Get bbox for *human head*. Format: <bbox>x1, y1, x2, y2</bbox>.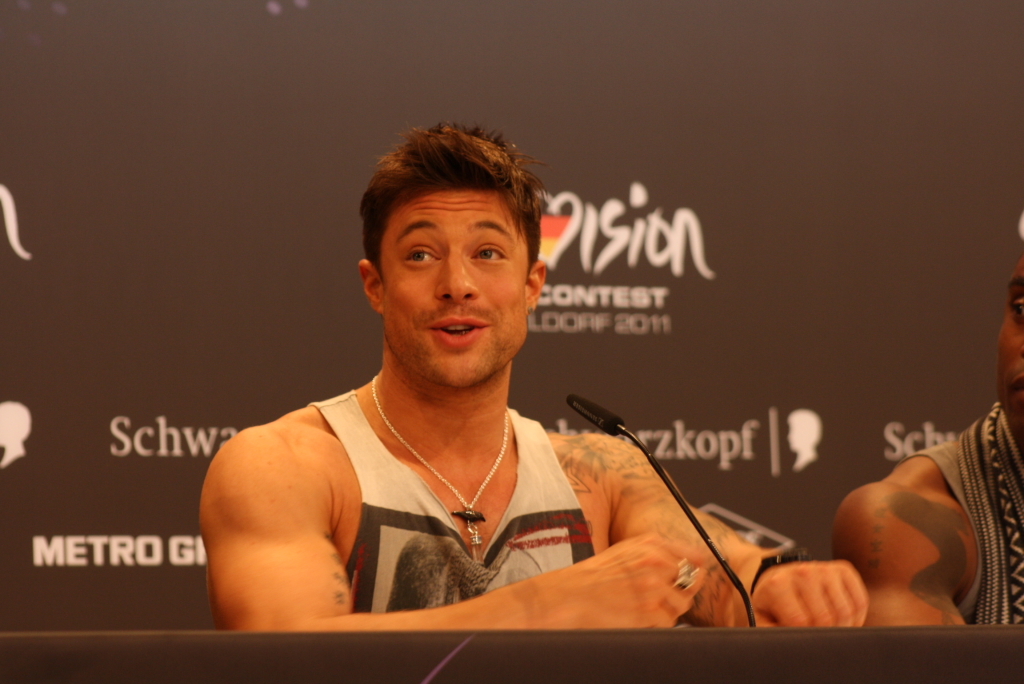
<bbox>992, 248, 1023, 446</bbox>.
